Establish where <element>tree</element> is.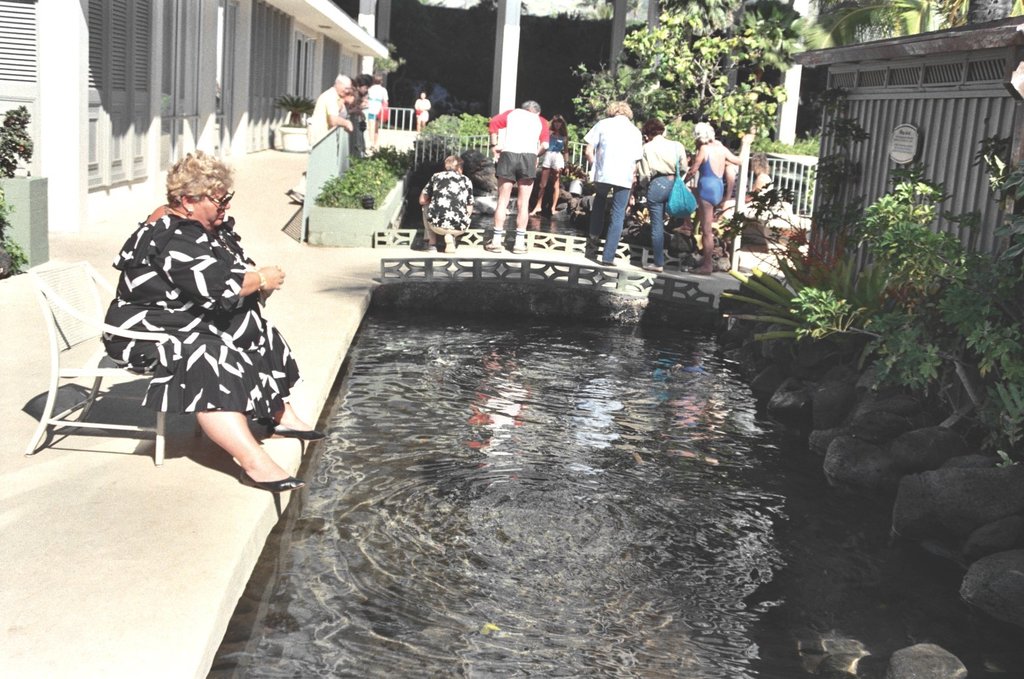
Established at <box>575,0,815,139</box>.
